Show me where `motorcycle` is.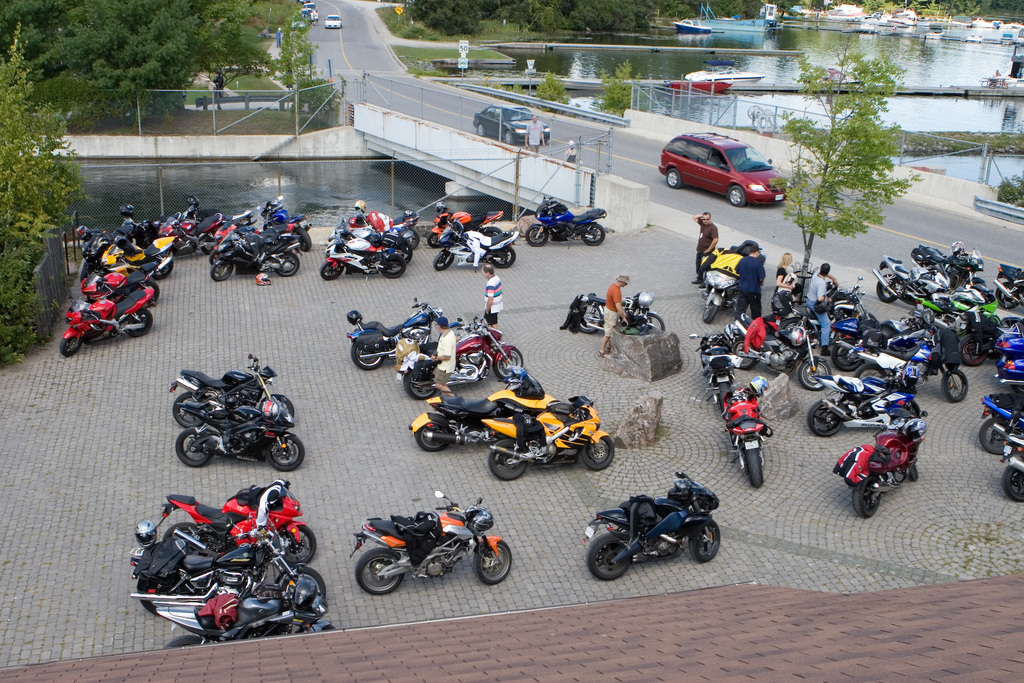
`motorcycle` is at locate(526, 198, 606, 245).
